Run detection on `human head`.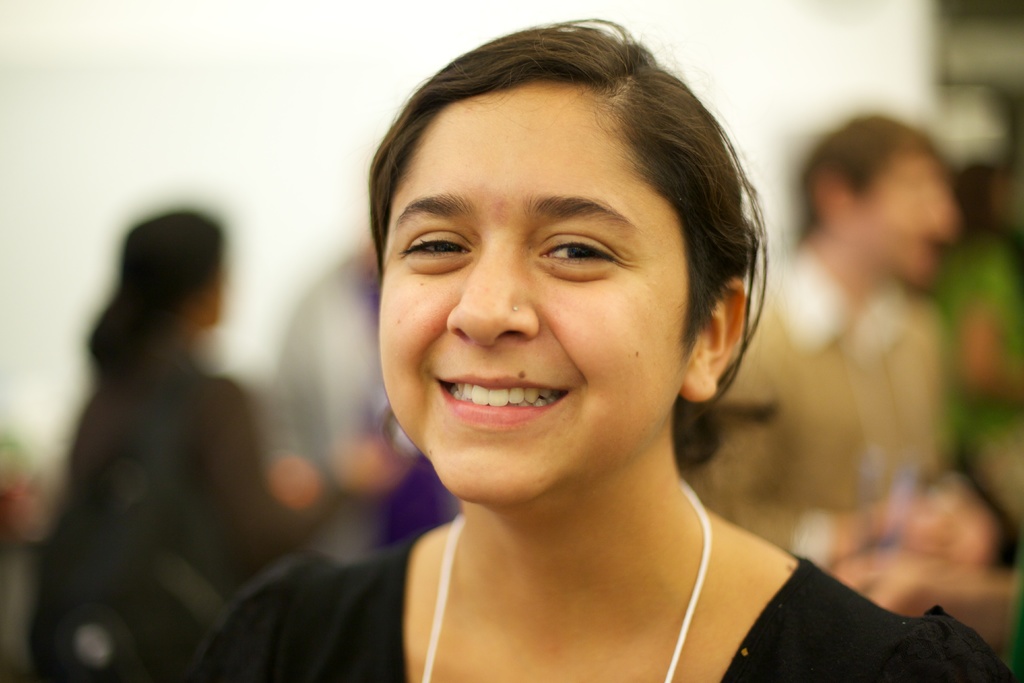
Result: [365,29,776,429].
